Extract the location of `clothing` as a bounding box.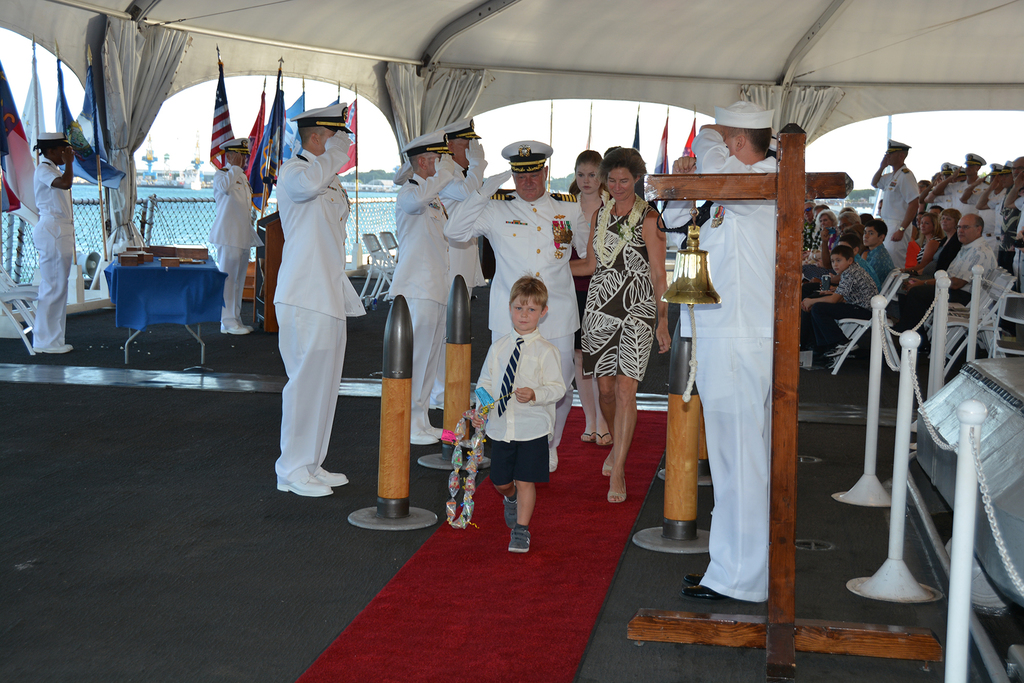
(938,158,953,167).
